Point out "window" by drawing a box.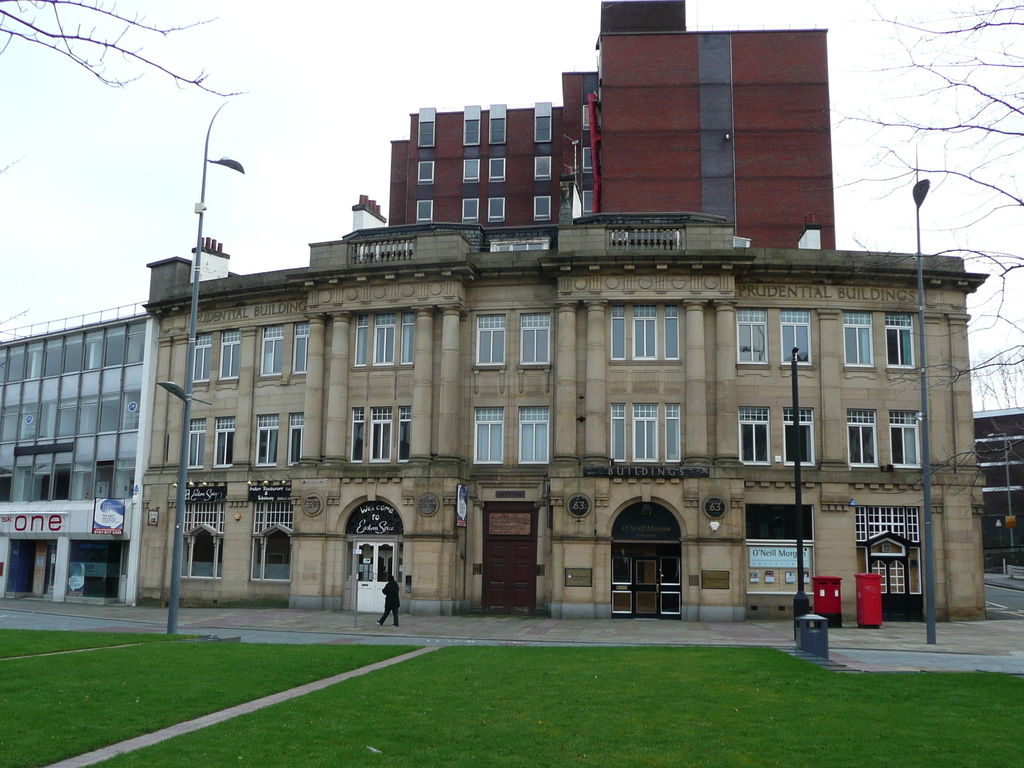
374 325 396 367.
